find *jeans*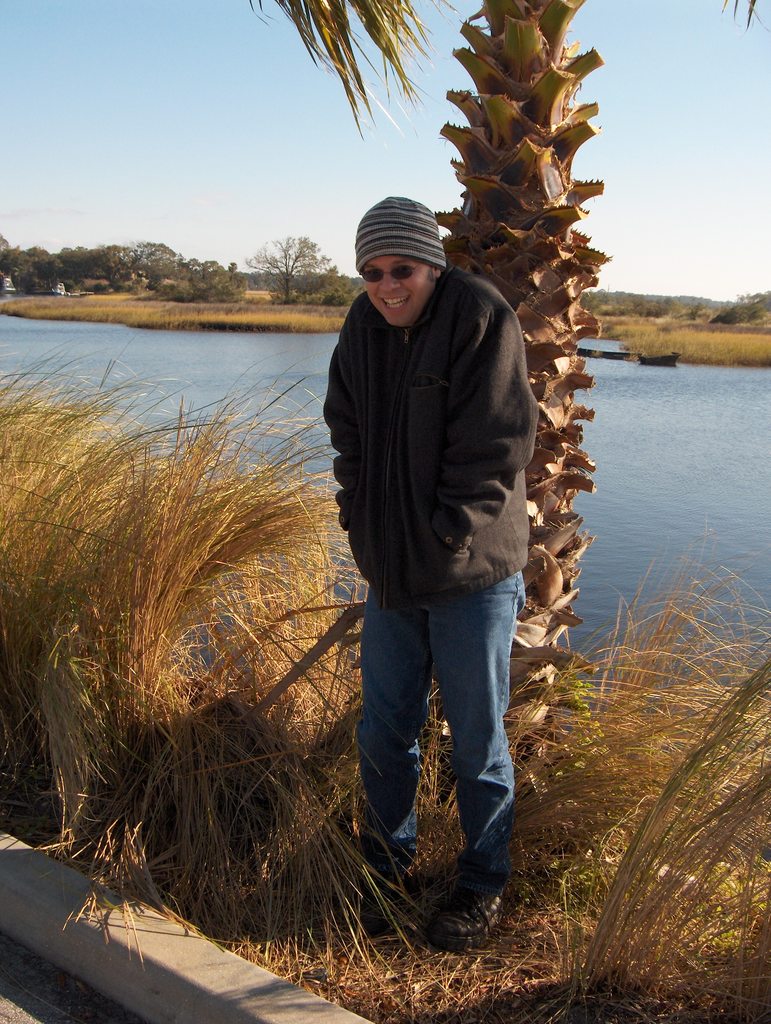
BBox(345, 578, 537, 895)
